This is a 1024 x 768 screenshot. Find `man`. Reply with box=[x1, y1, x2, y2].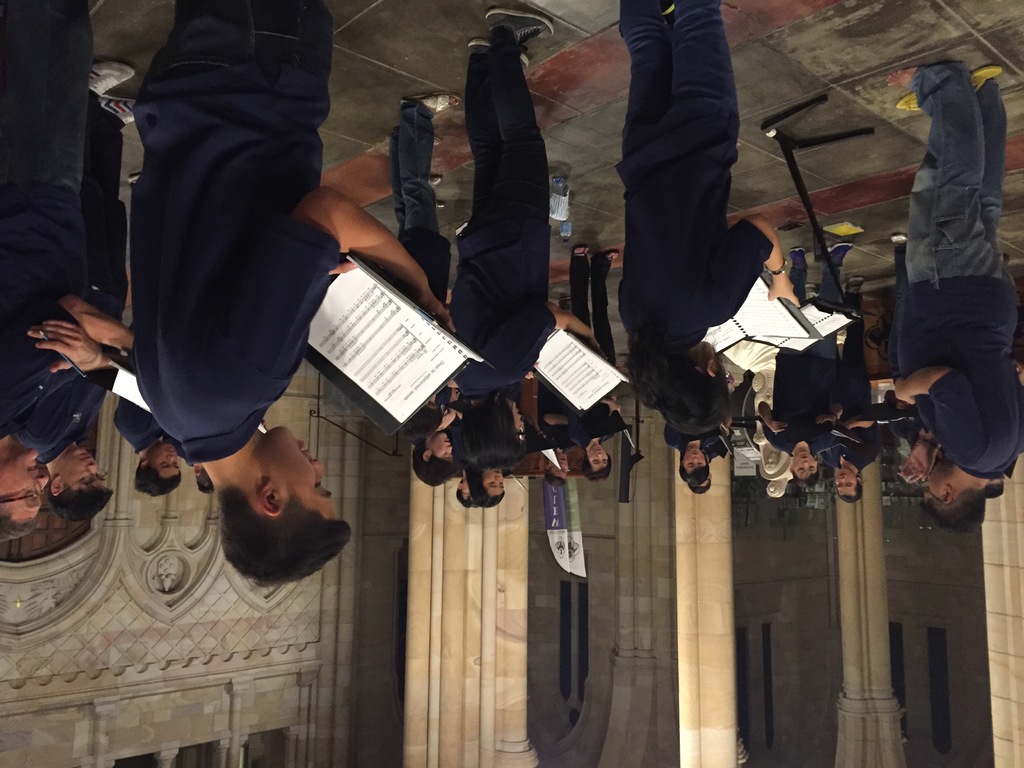
box=[16, 59, 140, 527].
